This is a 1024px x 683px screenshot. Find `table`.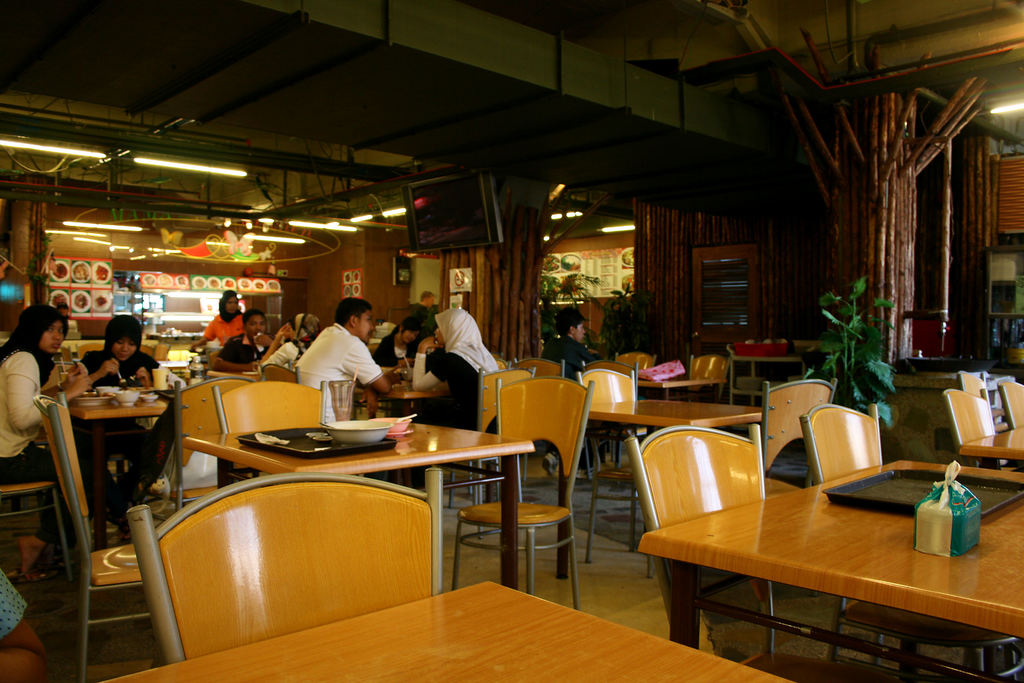
Bounding box: Rect(588, 396, 764, 427).
